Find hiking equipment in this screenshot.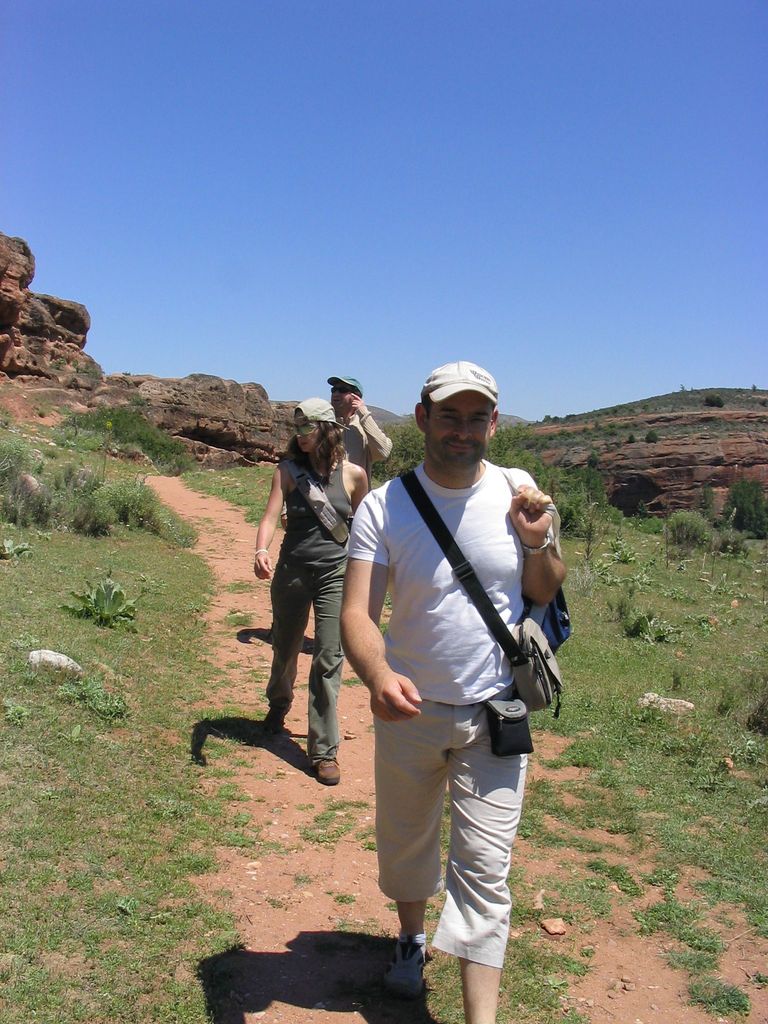
The bounding box for hiking equipment is locate(275, 444, 352, 552).
